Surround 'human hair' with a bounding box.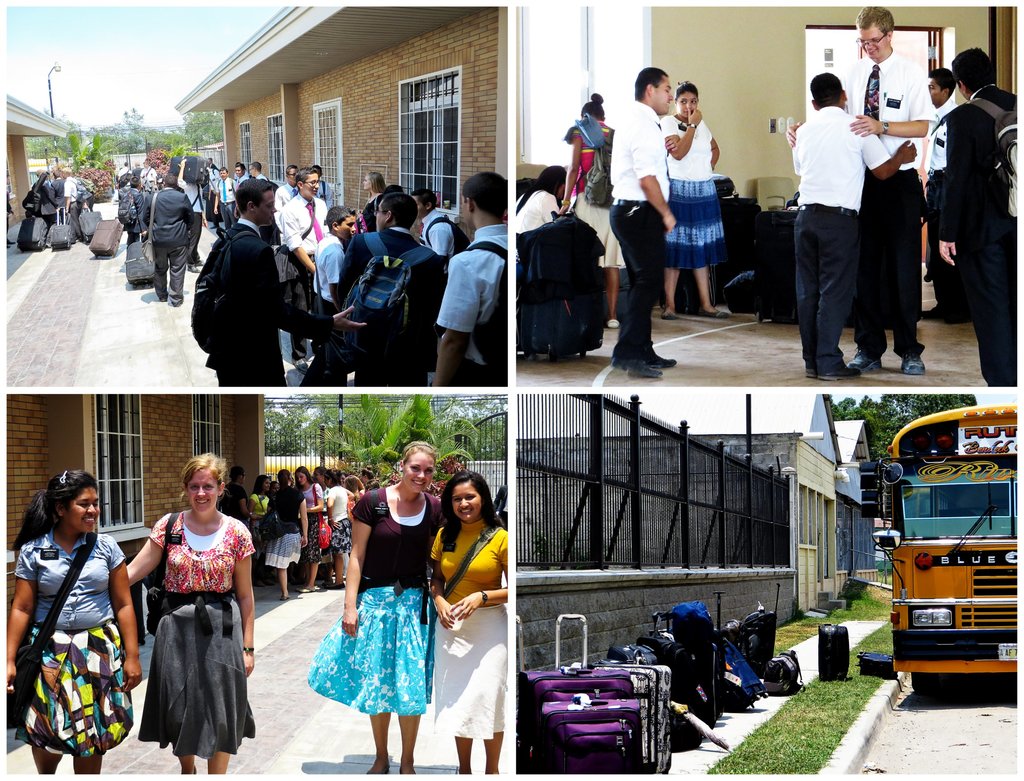
bbox(854, 3, 892, 34).
